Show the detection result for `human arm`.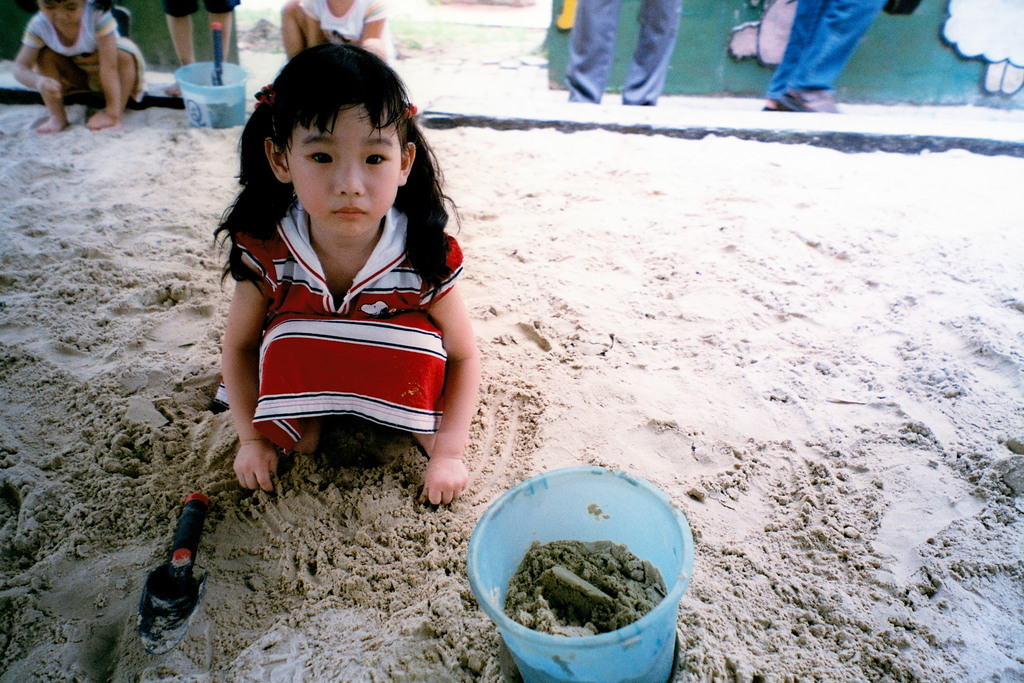
region(410, 252, 486, 534).
